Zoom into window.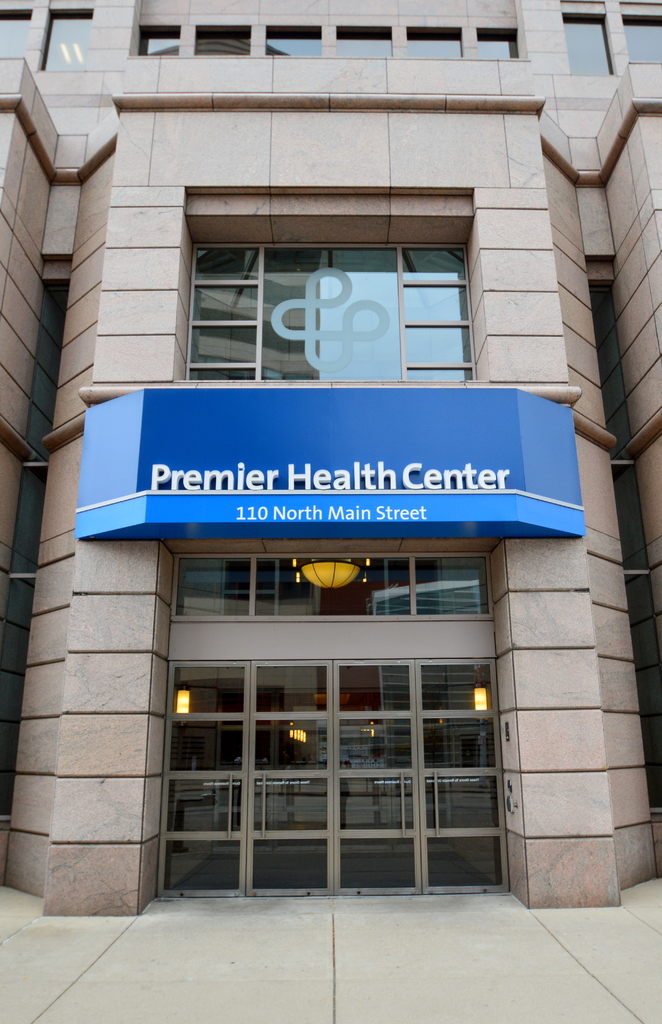
Zoom target: 475, 36, 525, 59.
